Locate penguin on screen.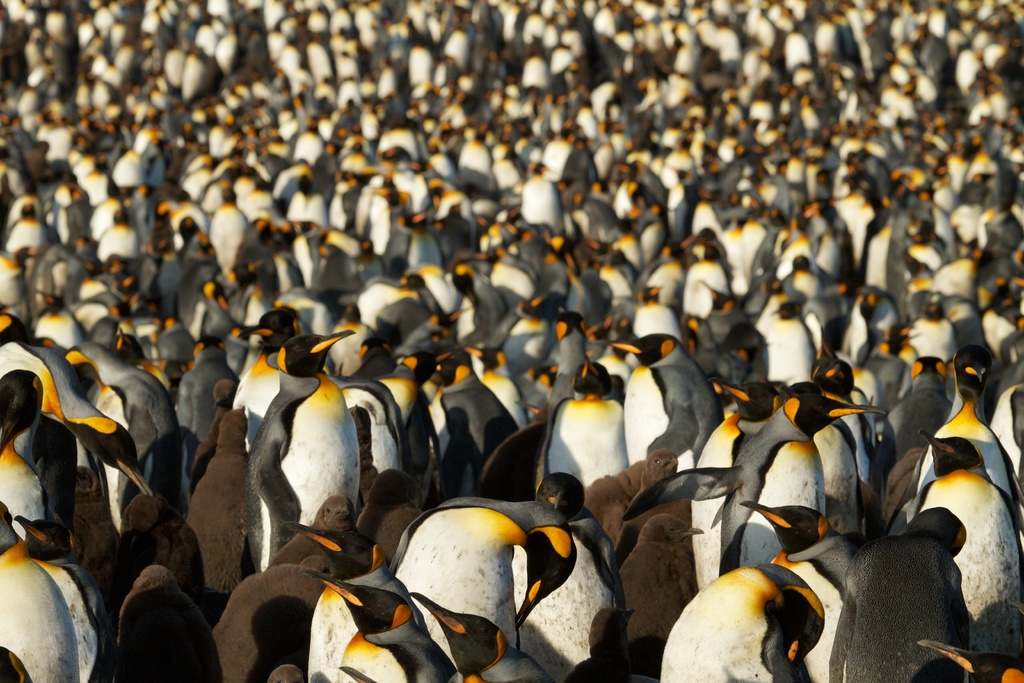
On screen at box=[212, 550, 329, 682].
